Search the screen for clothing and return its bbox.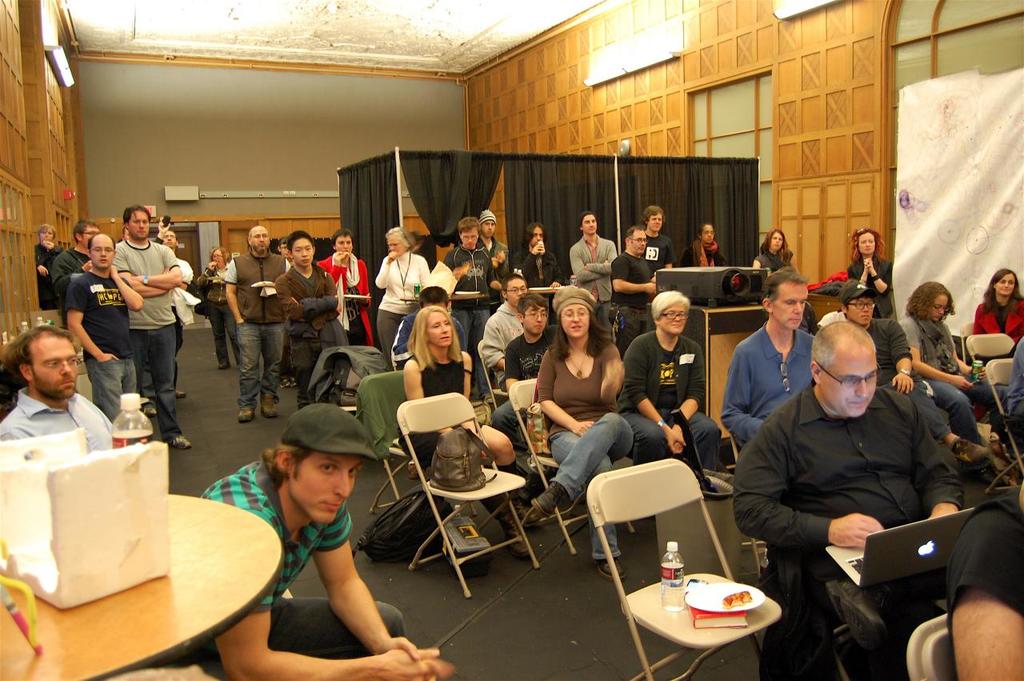
Found: select_region(194, 457, 405, 680).
